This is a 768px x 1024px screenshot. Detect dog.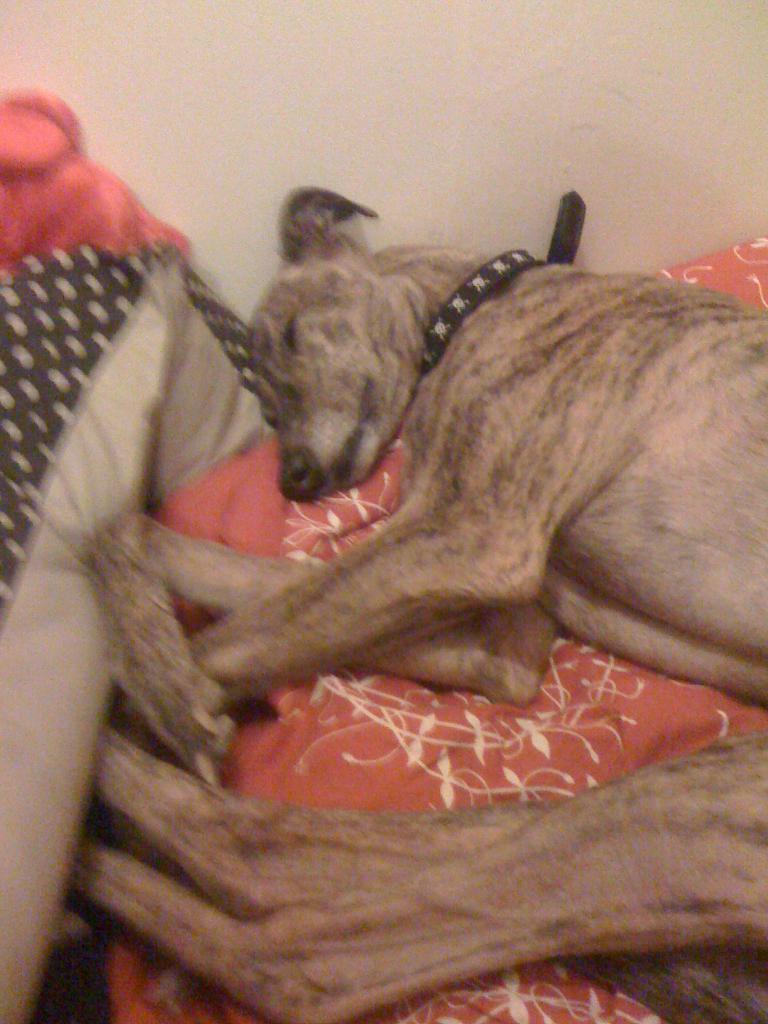
crop(62, 181, 767, 1023).
